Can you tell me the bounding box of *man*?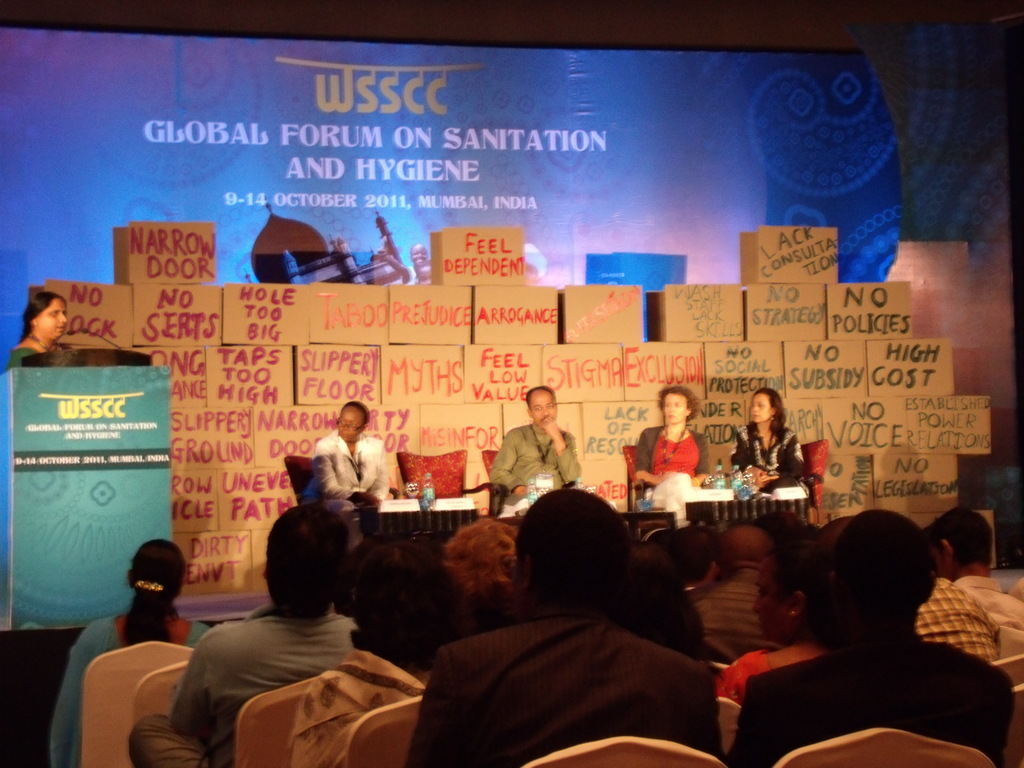
(127, 502, 365, 767).
